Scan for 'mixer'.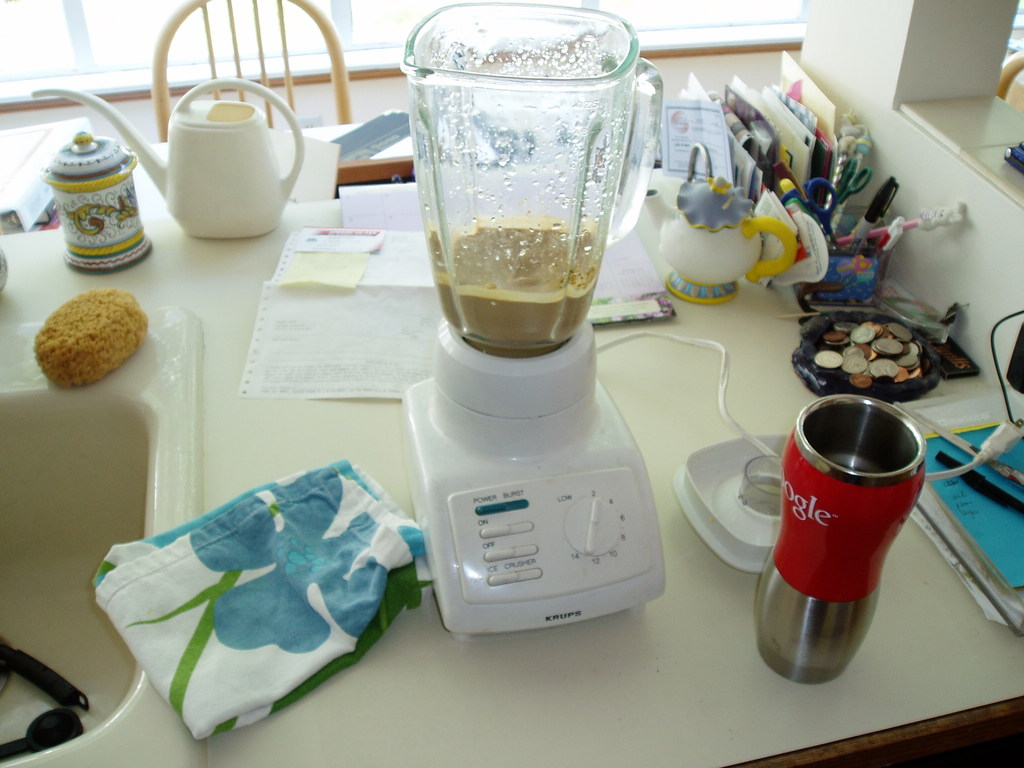
Scan result: <box>396,0,668,646</box>.
